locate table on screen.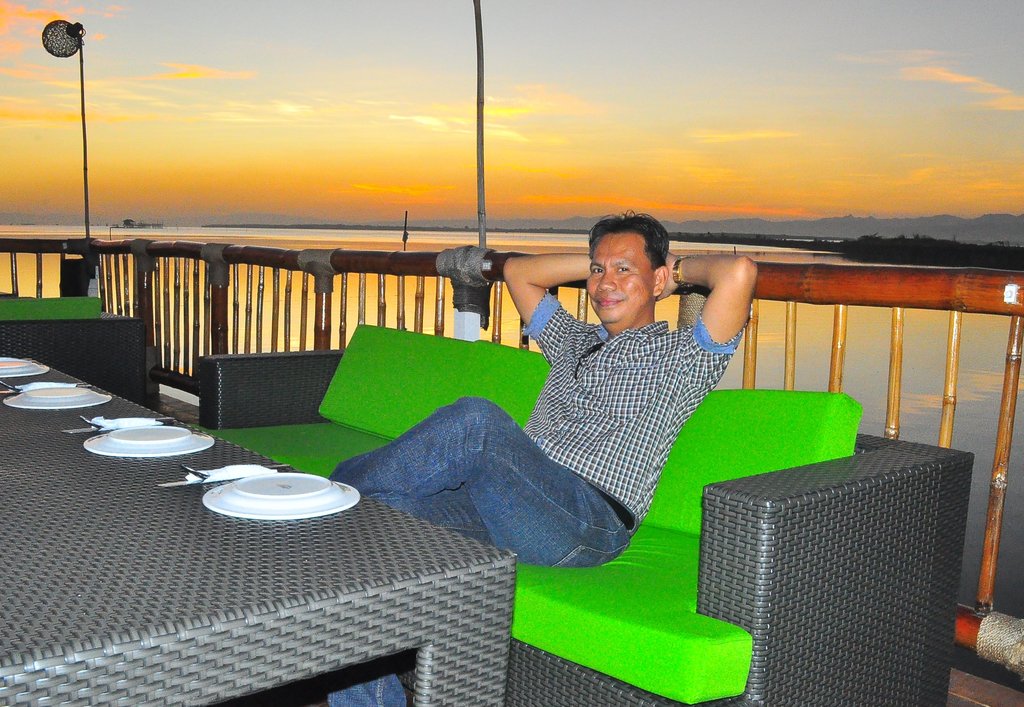
On screen at x1=0, y1=356, x2=519, y2=706.
